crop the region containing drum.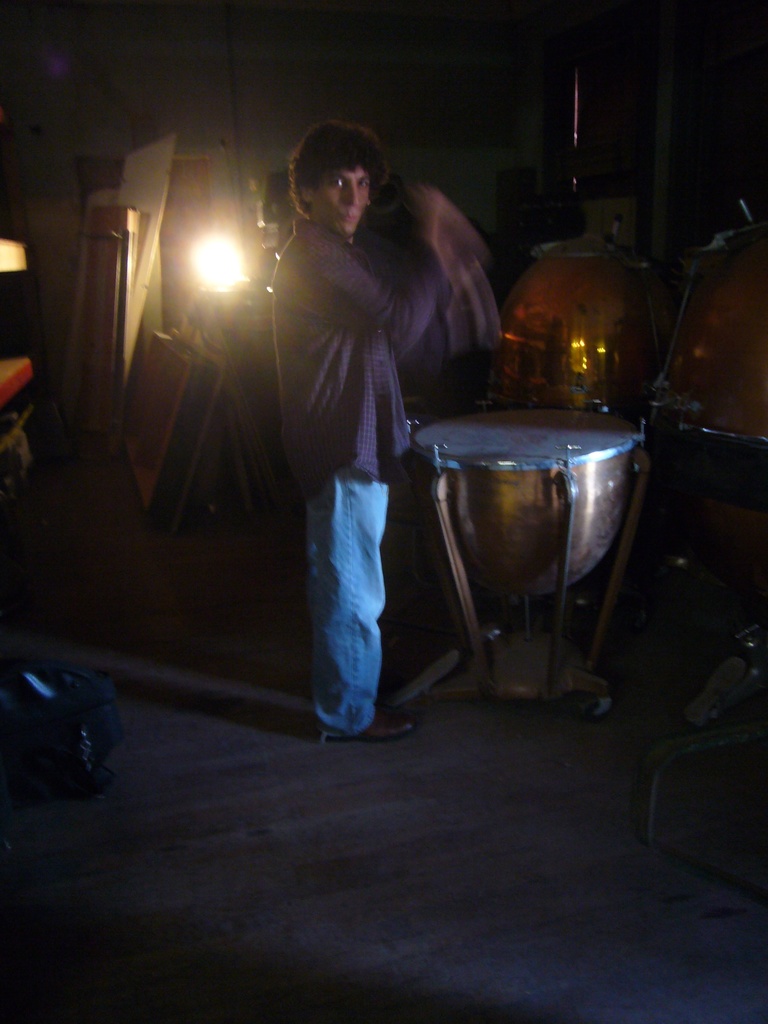
Crop region: 497,218,678,415.
